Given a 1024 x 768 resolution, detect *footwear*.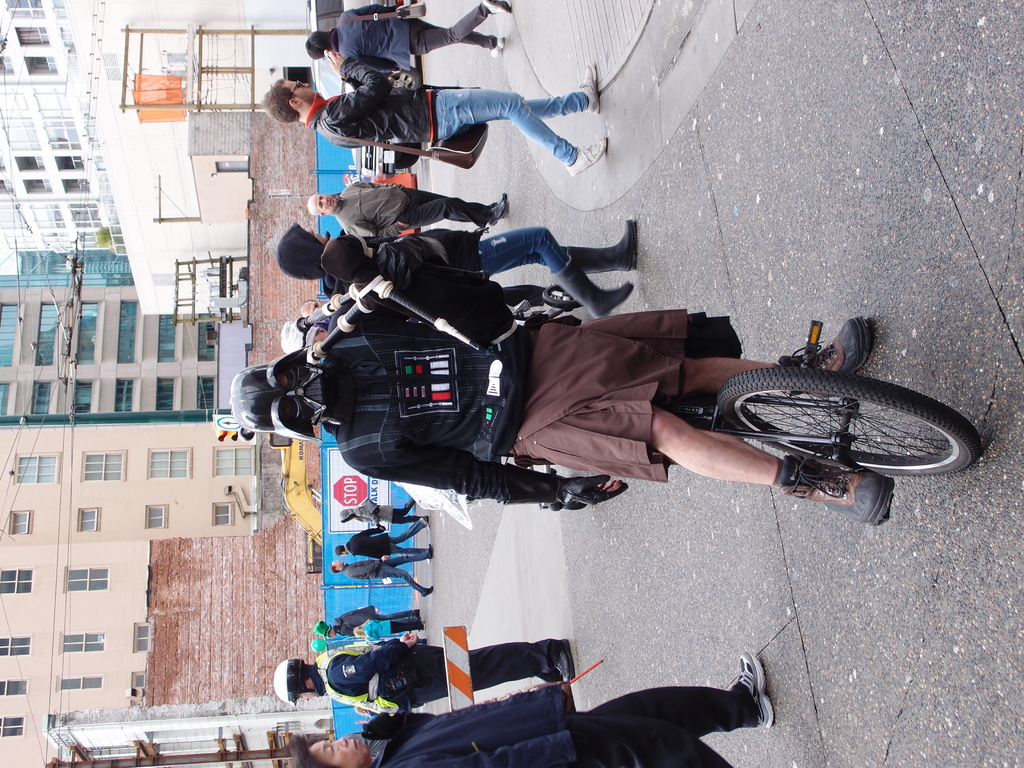
556,636,576,681.
